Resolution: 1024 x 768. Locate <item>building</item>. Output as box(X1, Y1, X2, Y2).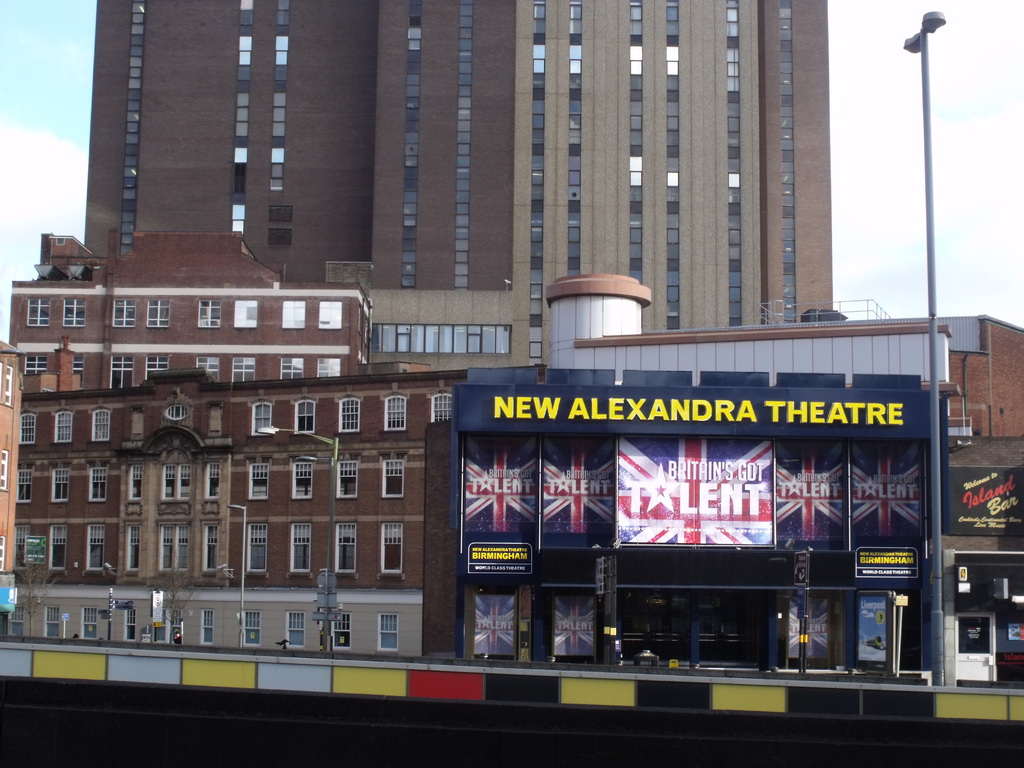
box(10, 235, 1023, 690).
